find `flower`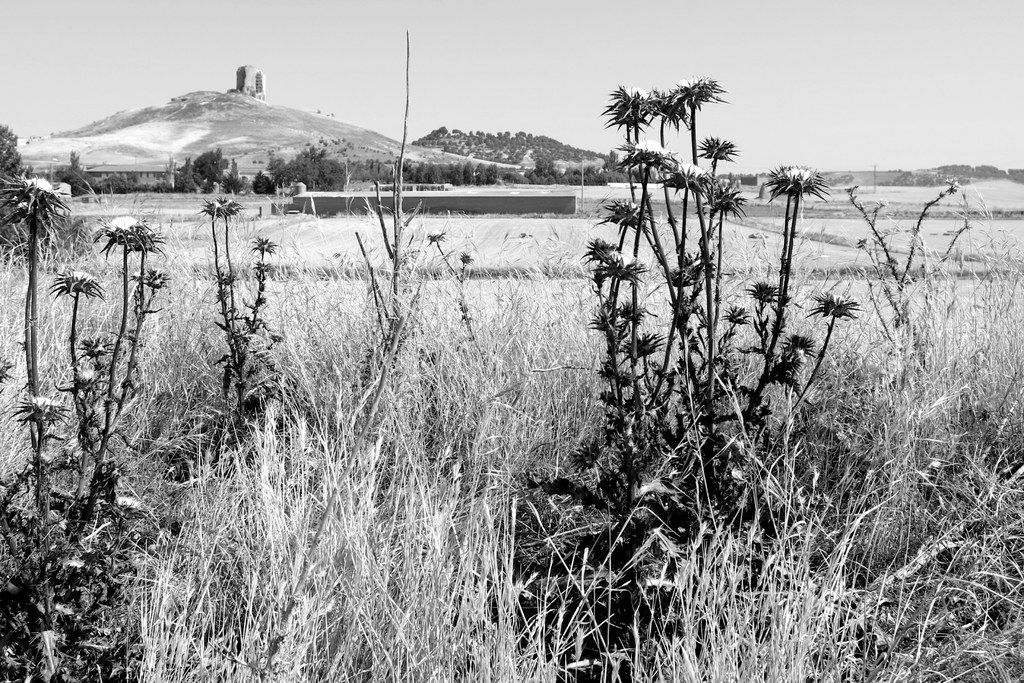
select_region(129, 270, 166, 287)
